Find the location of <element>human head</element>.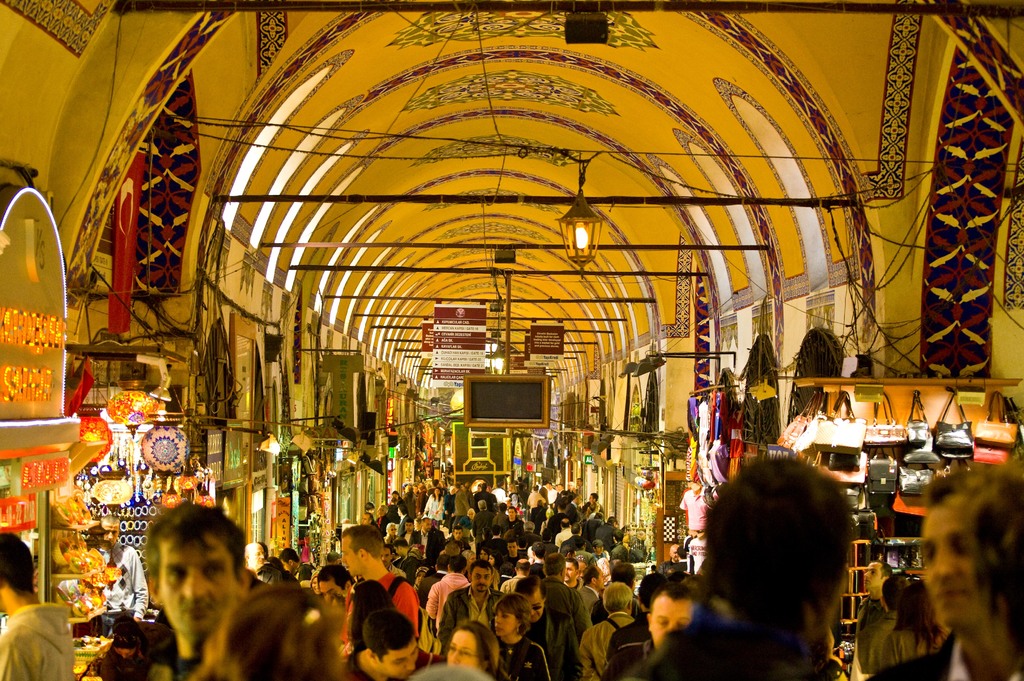
Location: crop(513, 575, 545, 621).
